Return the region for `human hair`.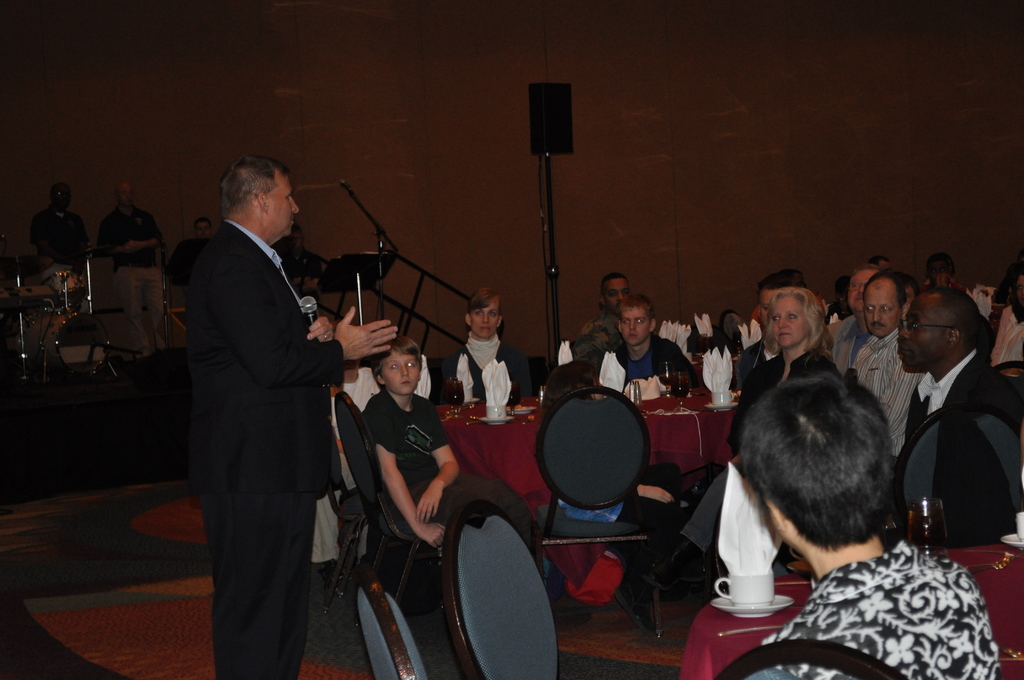
620 292 656 328.
